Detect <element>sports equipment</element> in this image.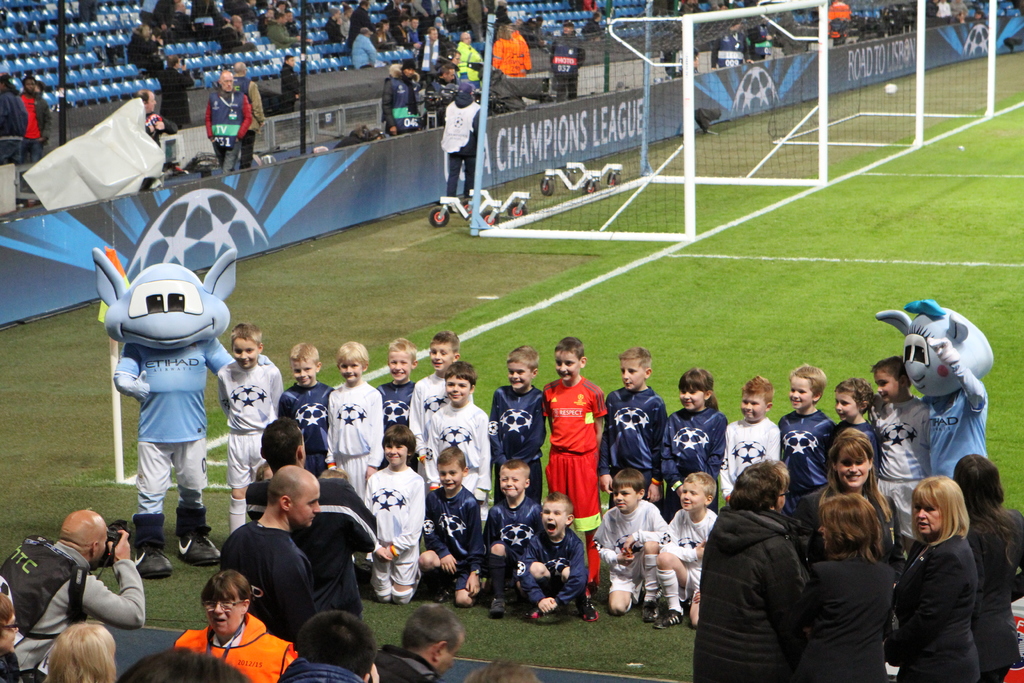
Detection: region(466, 1, 827, 242).
